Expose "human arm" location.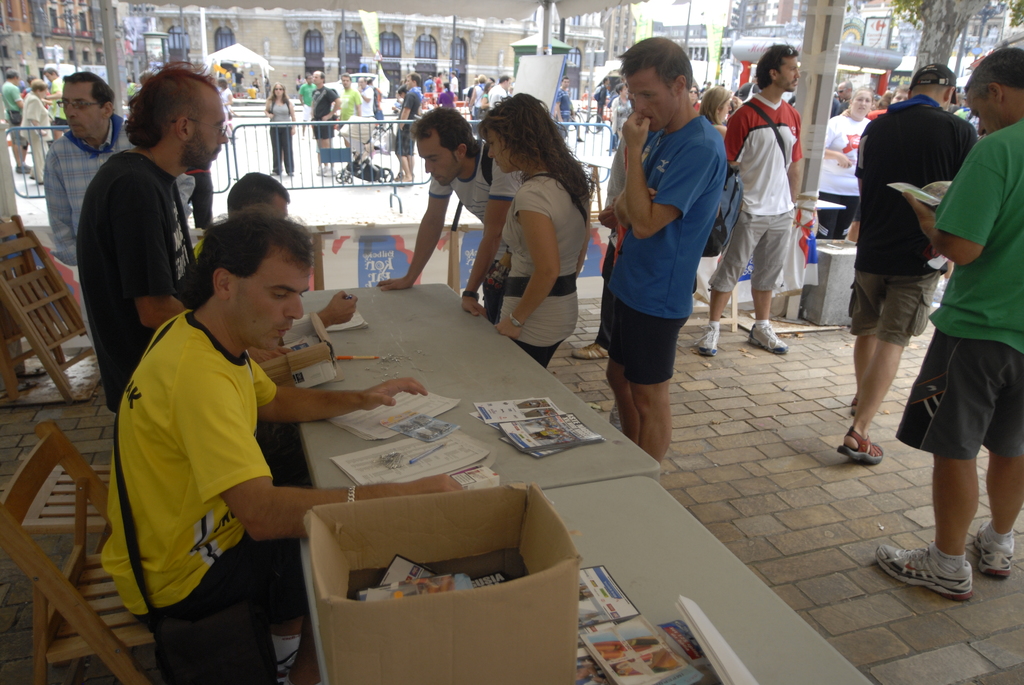
Exposed at Rect(388, 166, 457, 280).
